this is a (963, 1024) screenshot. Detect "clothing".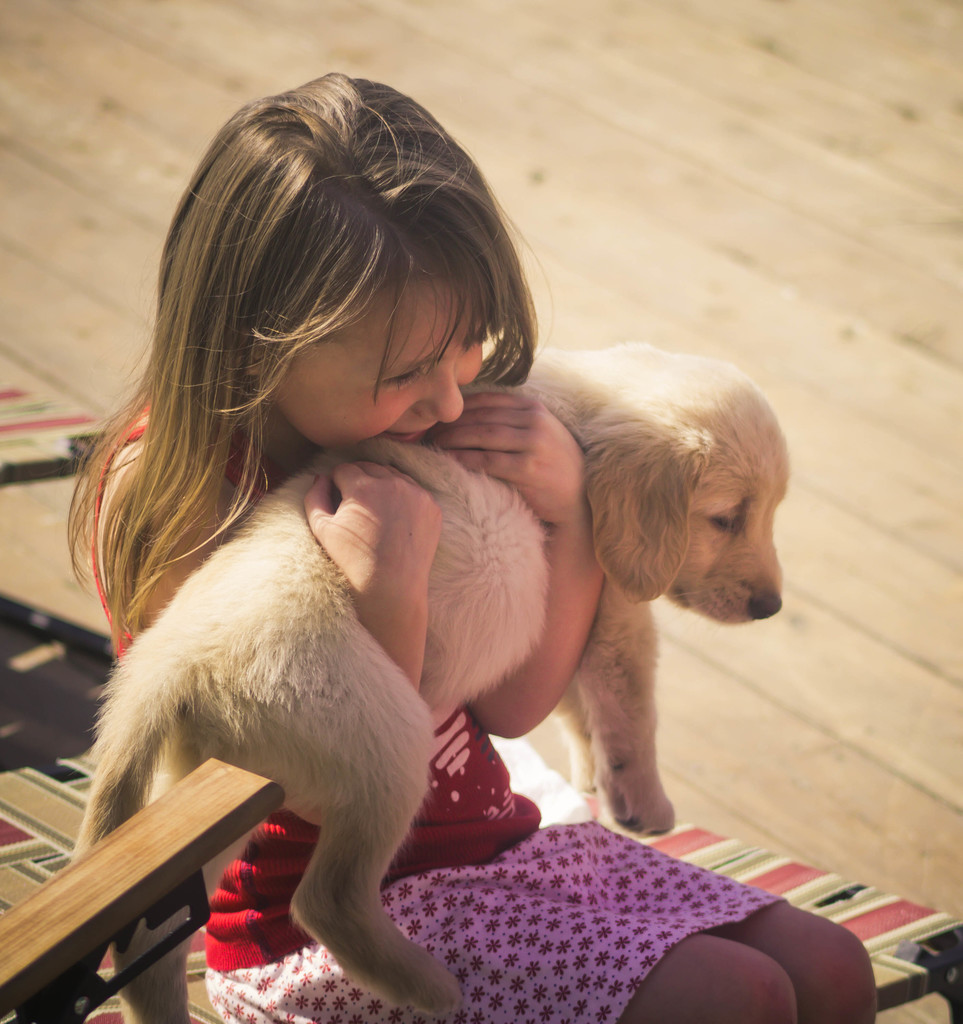
bbox=(15, 240, 775, 984).
